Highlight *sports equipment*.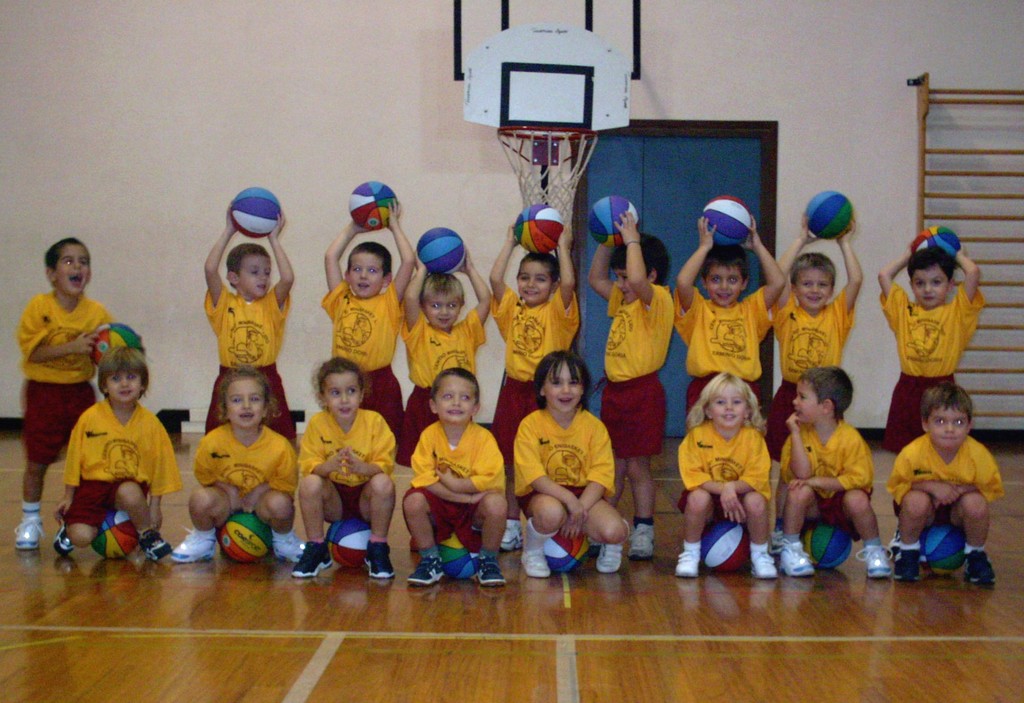
Highlighted region: [x1=803, y1=525, x2=854, y2=569].
